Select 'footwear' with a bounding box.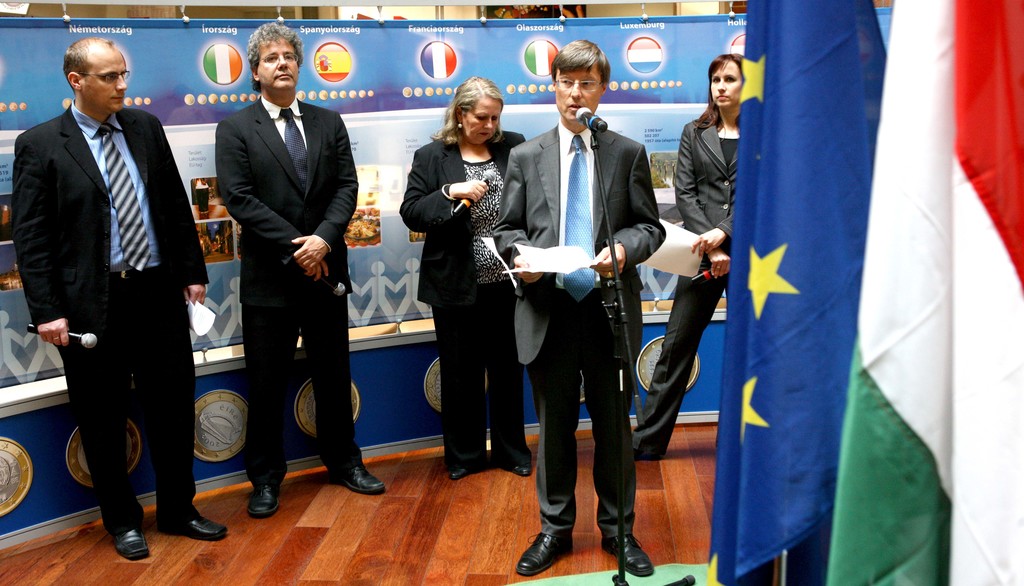
rect(602, 533, 652, 579).
